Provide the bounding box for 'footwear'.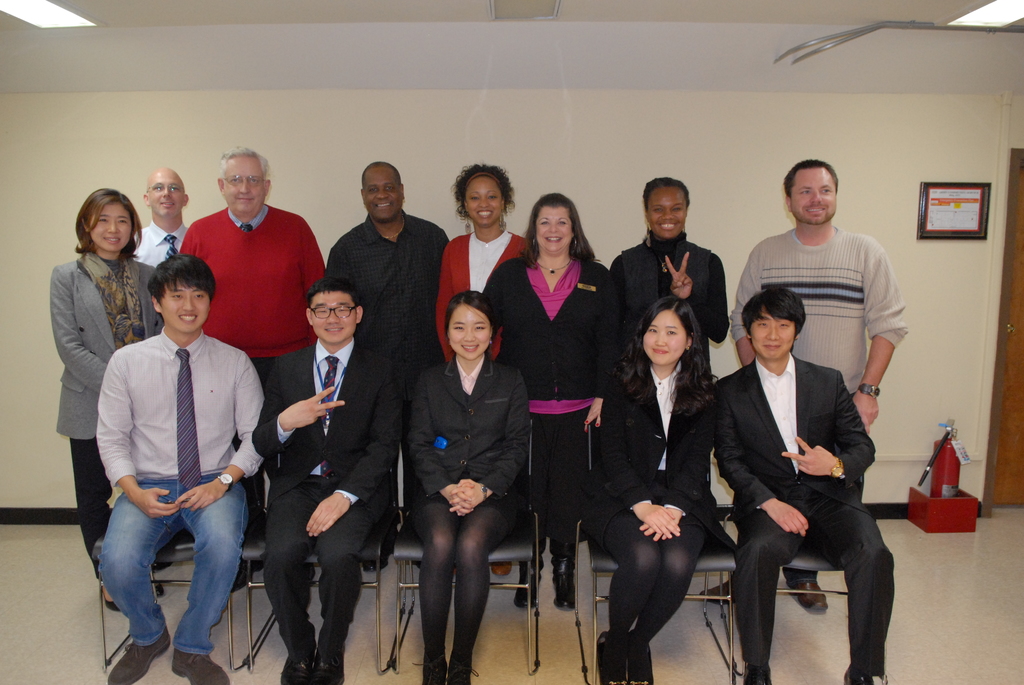
<box>796,581,830,611</box>.
